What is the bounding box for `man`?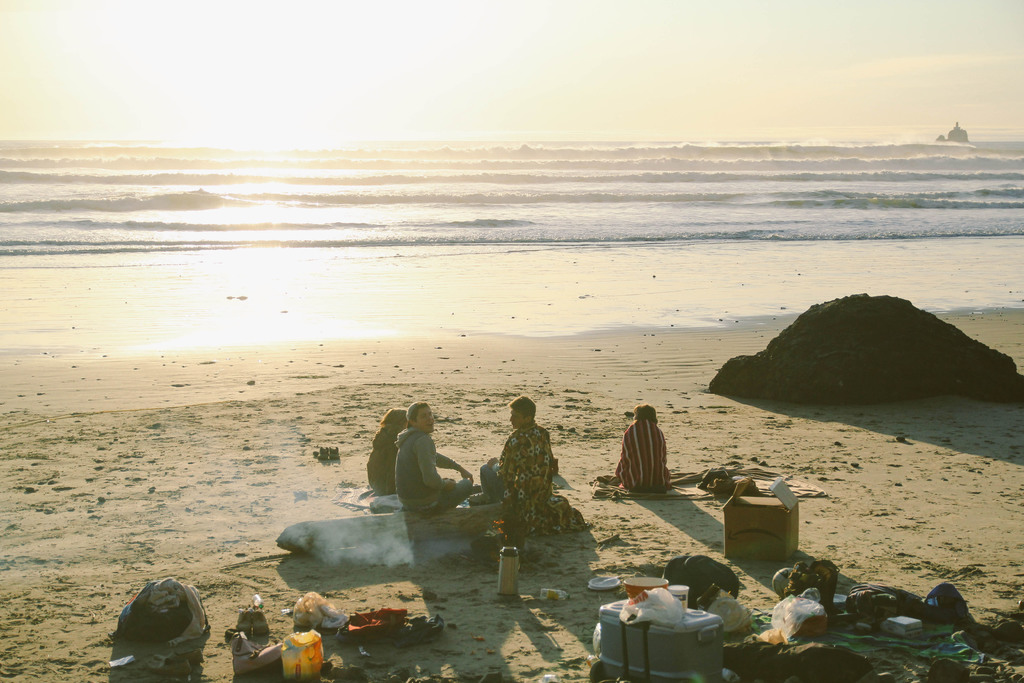
(left=478, top=394, right=554, bottom=504).
